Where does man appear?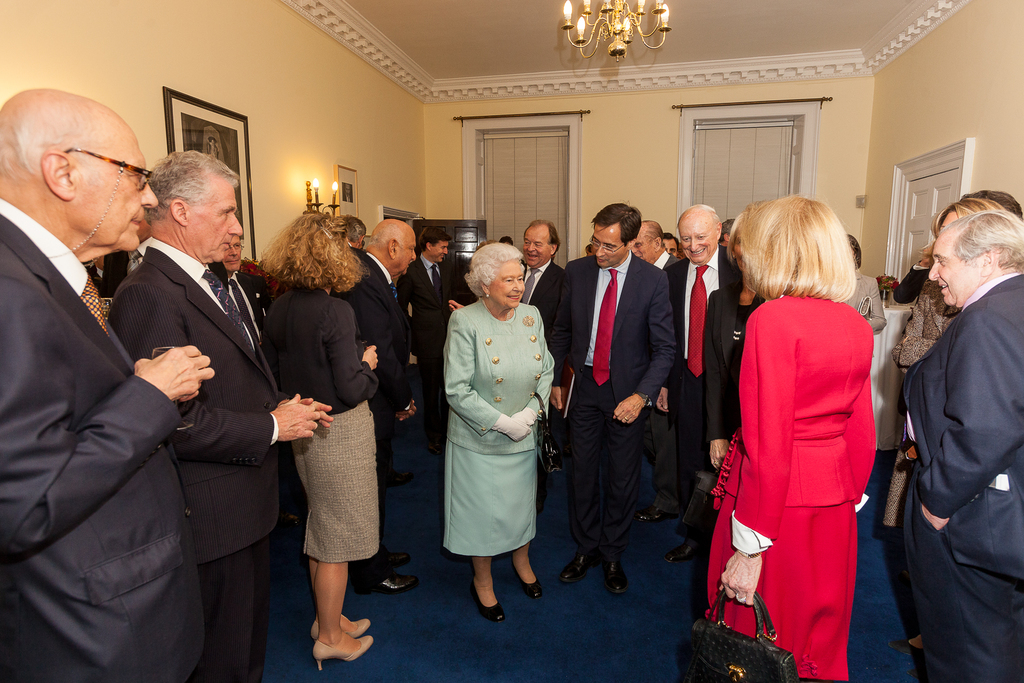
Appears at (543,199,675,596).
